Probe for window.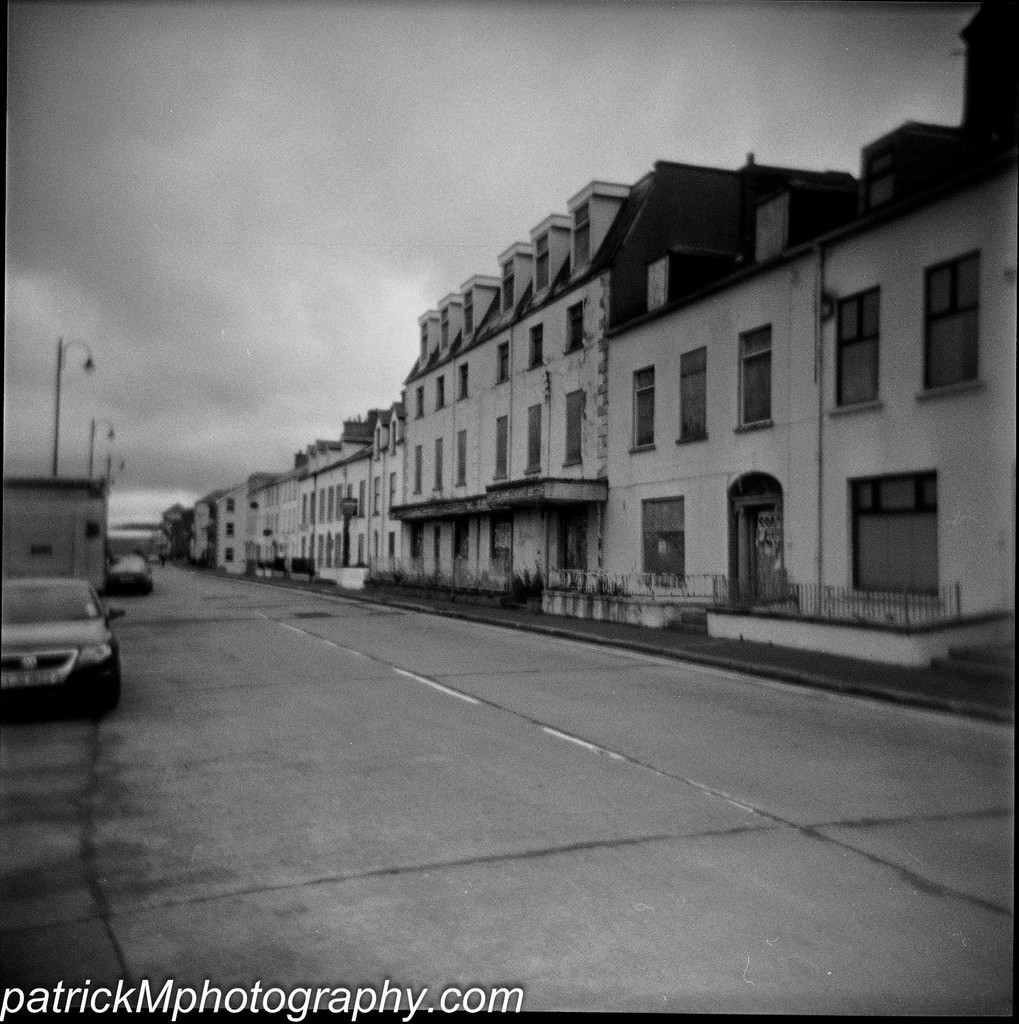
Probe result: <bbox>840, 449, 953, 577</bbox>.
